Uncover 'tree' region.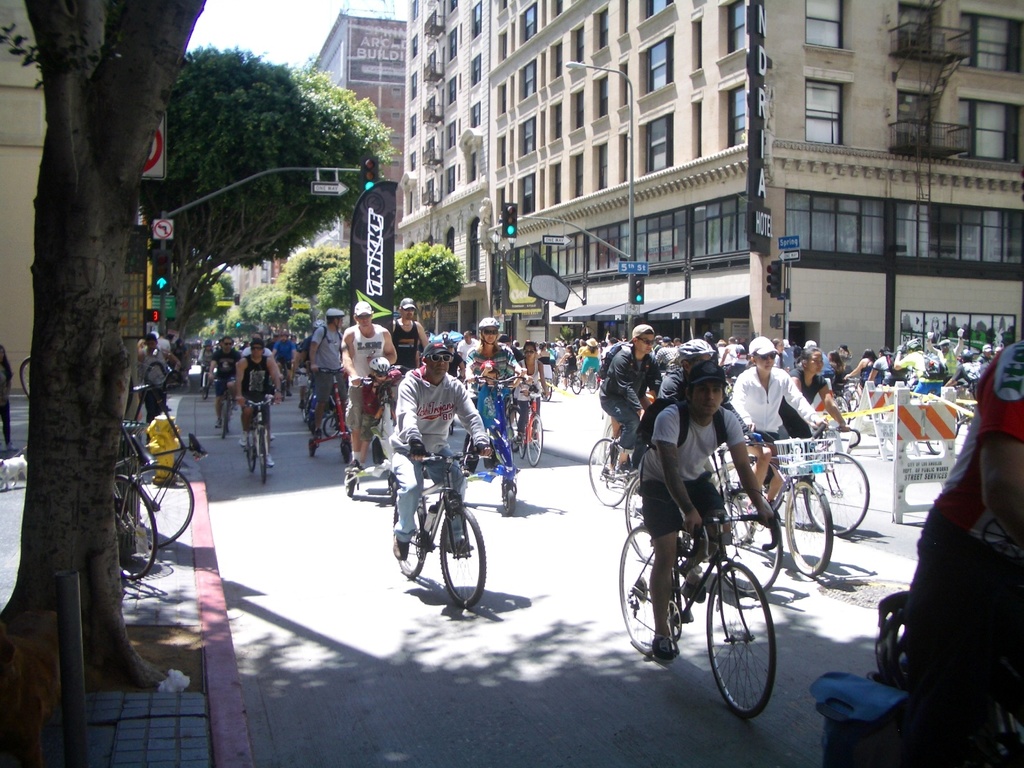
Uncovered: (left=390, top=239, right=466, bottom=334).
